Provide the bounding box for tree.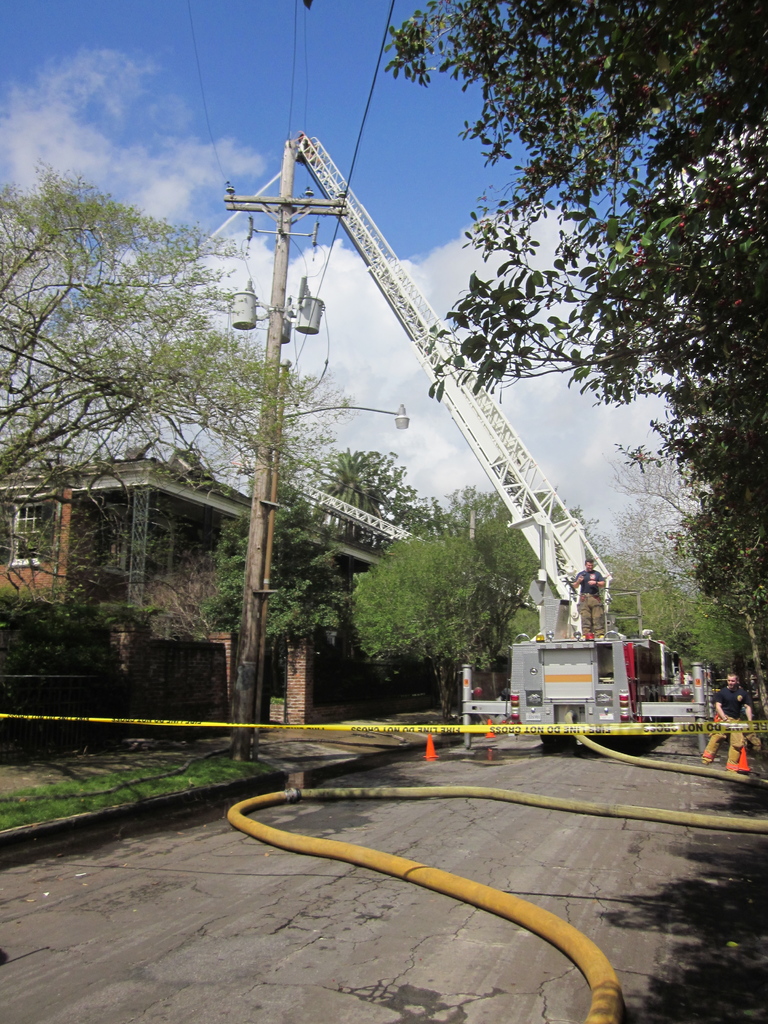
Rect(10, 150, 250, 565).
